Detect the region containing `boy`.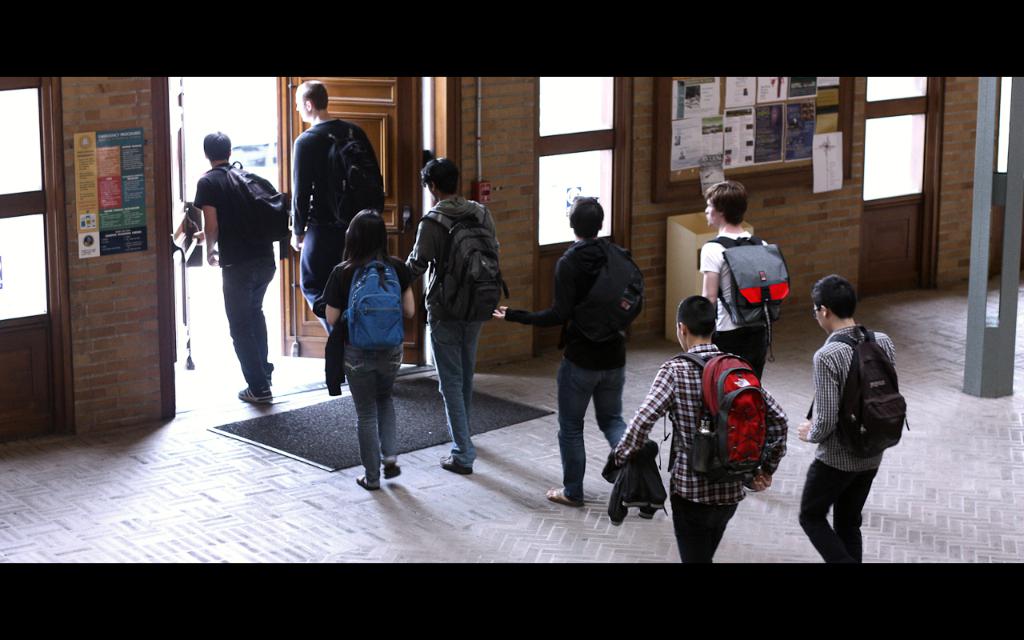
696, 182, 785, 492.
